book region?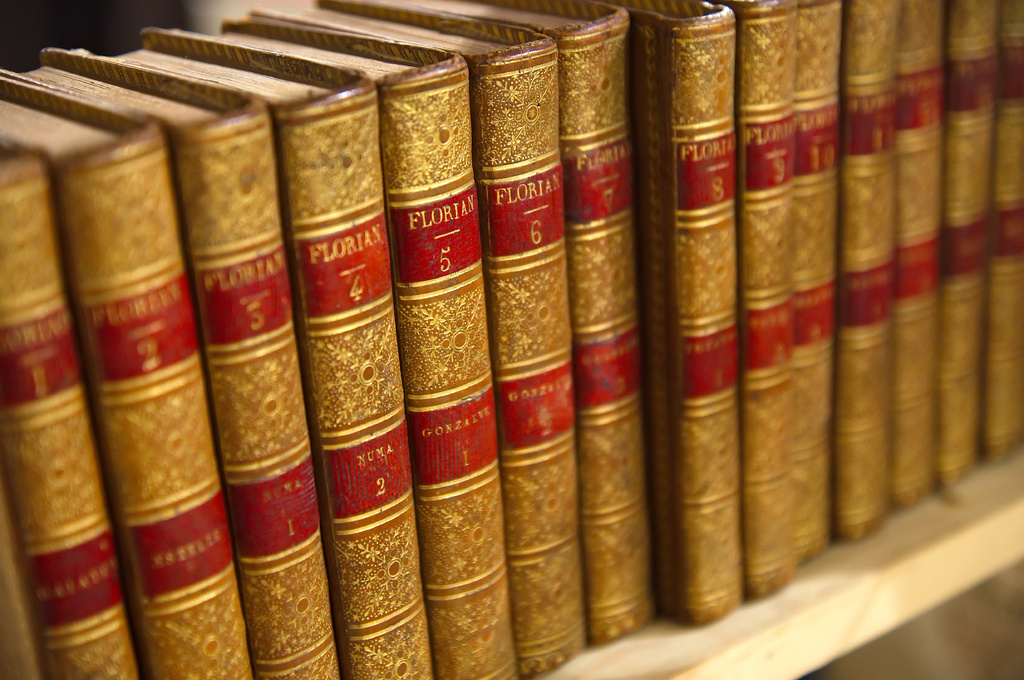
346 0 659 652
